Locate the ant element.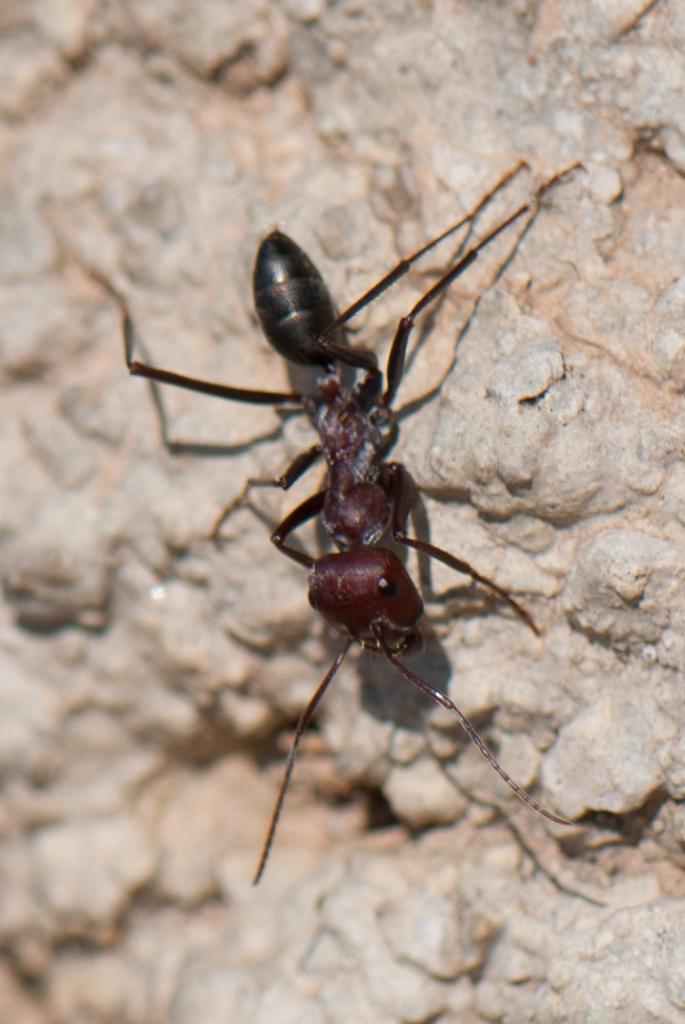
Element bbox: 83,163,580,881.
